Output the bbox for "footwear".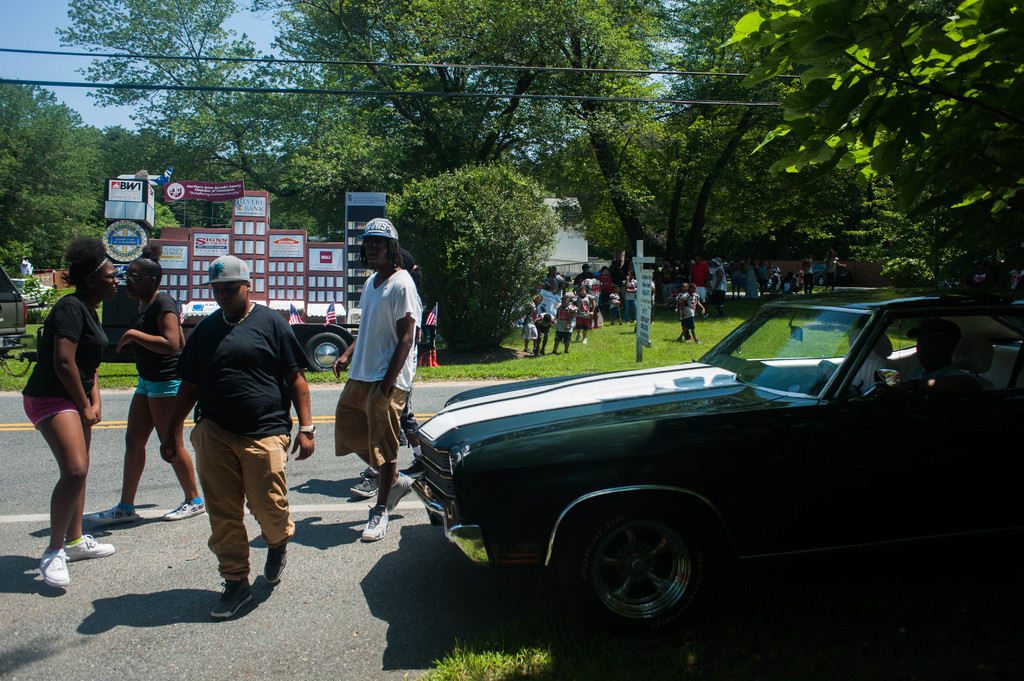
13:536:96:593.
